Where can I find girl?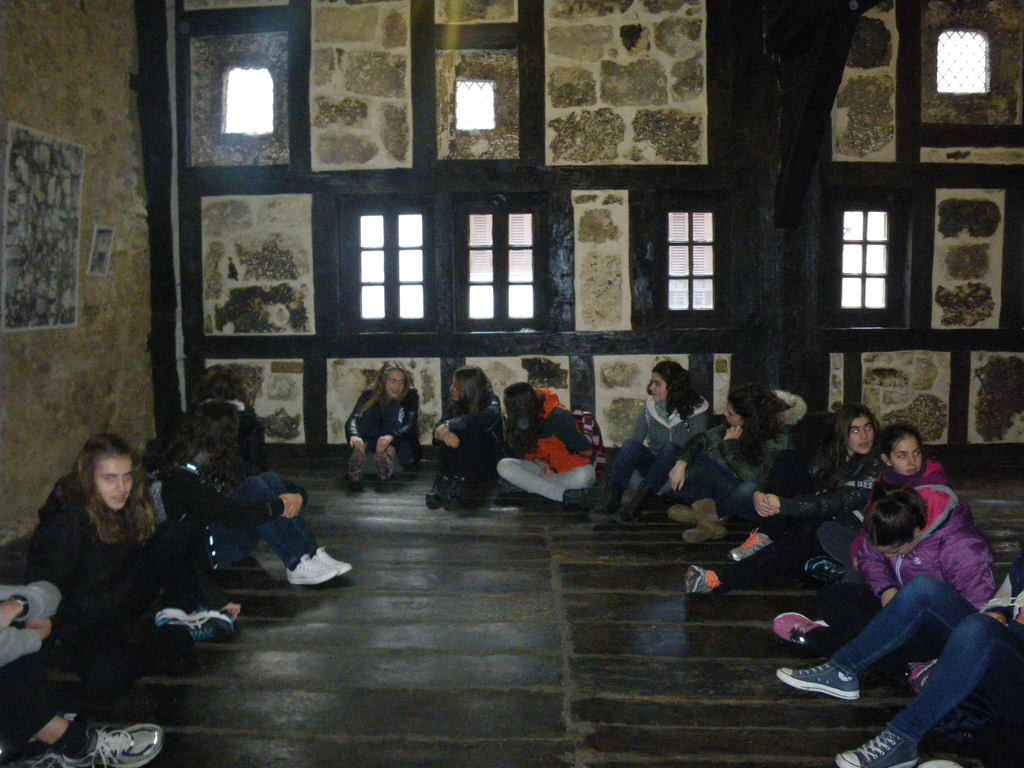
You can find it at Rect(28, 432, 233, 646).
